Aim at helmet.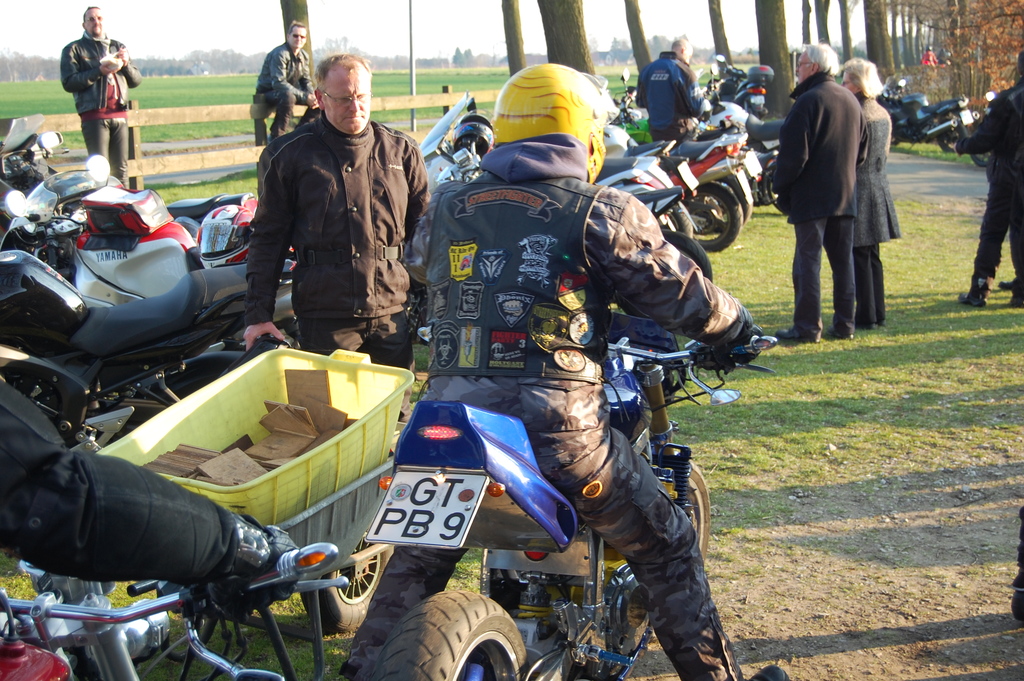
Aimed at [490, 60, 618, 185].
